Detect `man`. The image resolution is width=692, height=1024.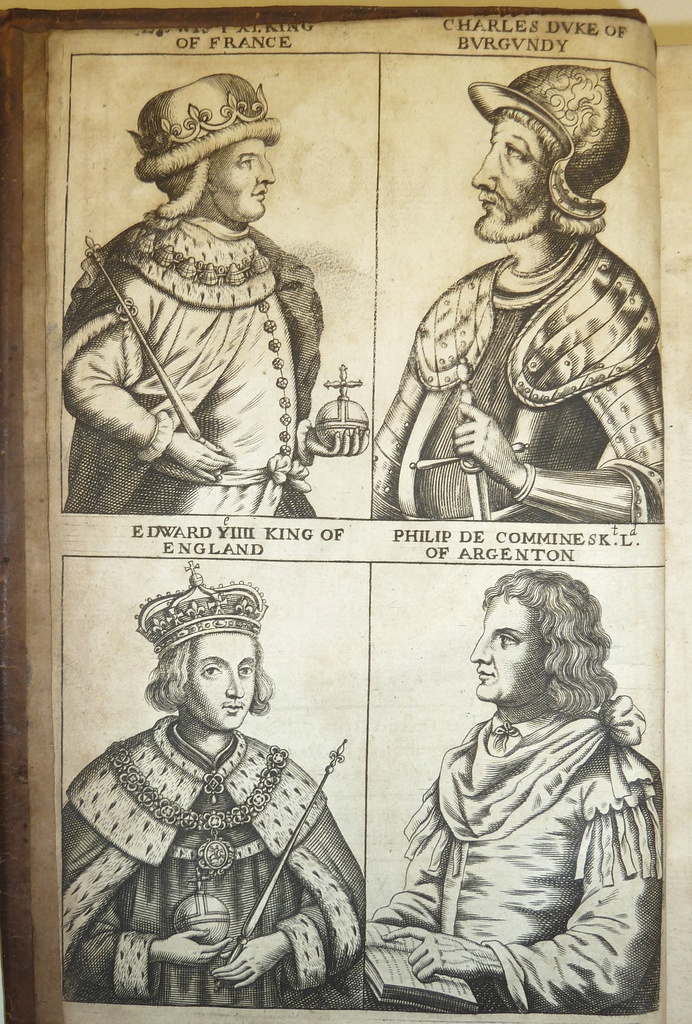
crop(55, 65, 370, 511).
